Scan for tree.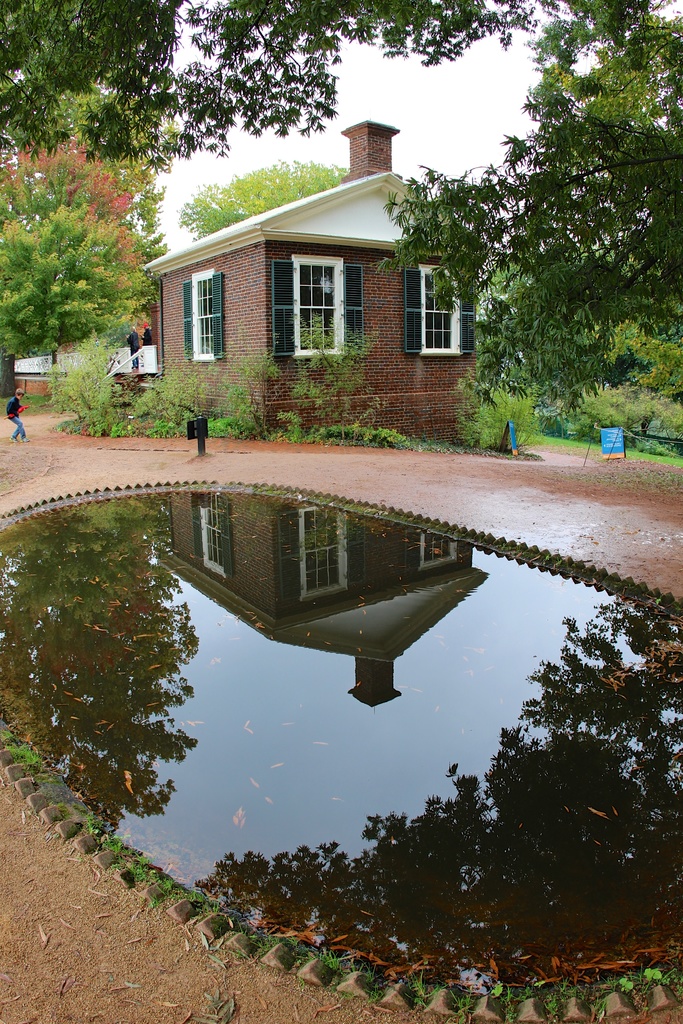
Scan result: locate(379, 0, 682, 466).
